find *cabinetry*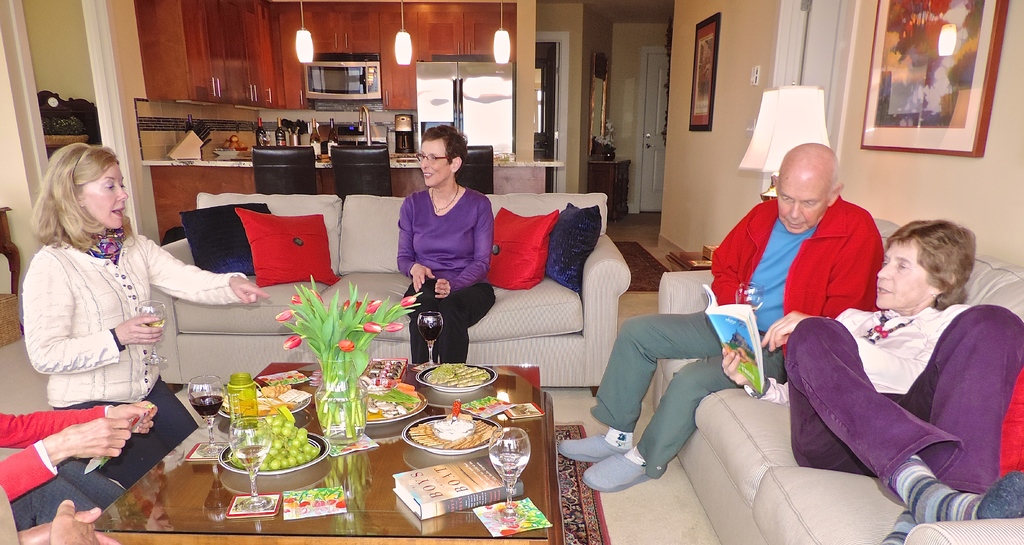
box=[224, 0, 255, 107]
